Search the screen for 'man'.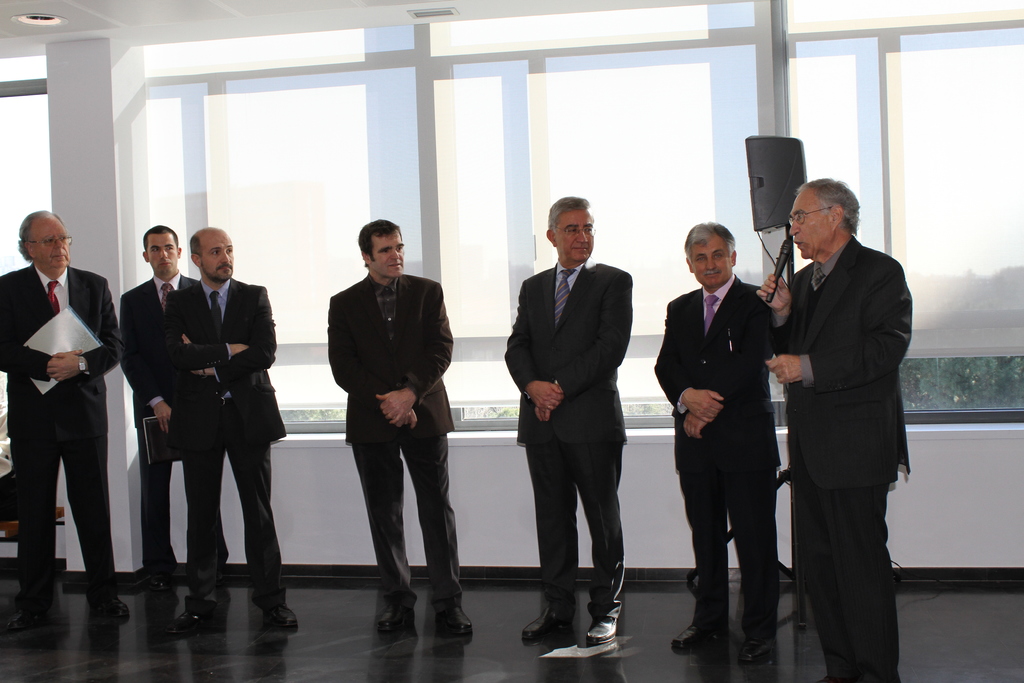
Found at (left=326, top=220, right=470, bottom=636).
